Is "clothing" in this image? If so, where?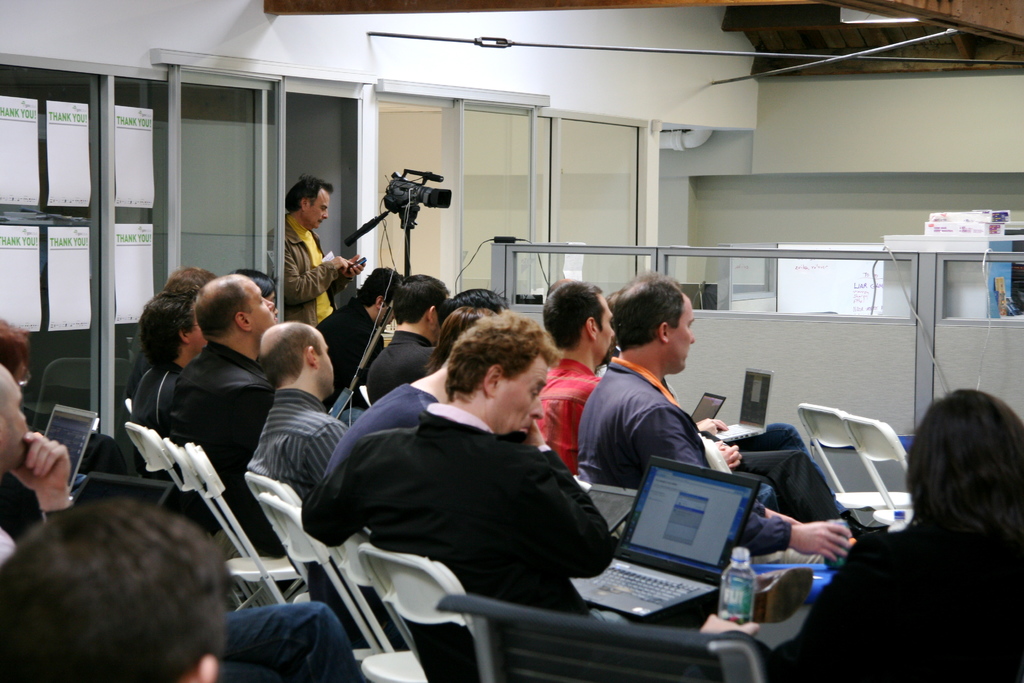
Yes, at [268,217,345,327].
